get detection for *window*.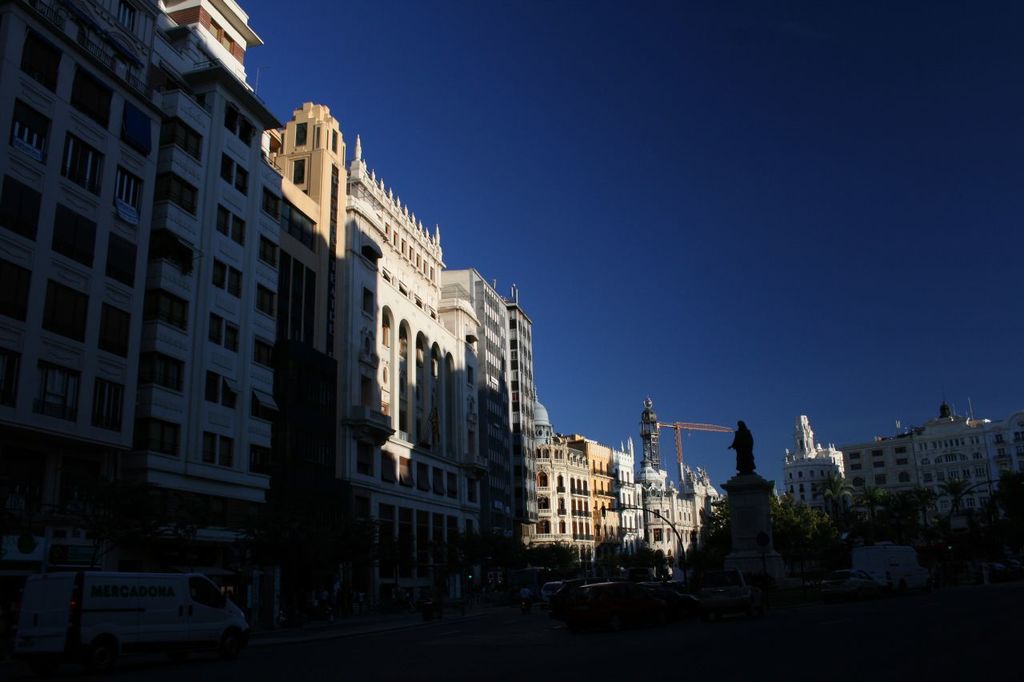
Detection: box(218, 152, 247, 198).
